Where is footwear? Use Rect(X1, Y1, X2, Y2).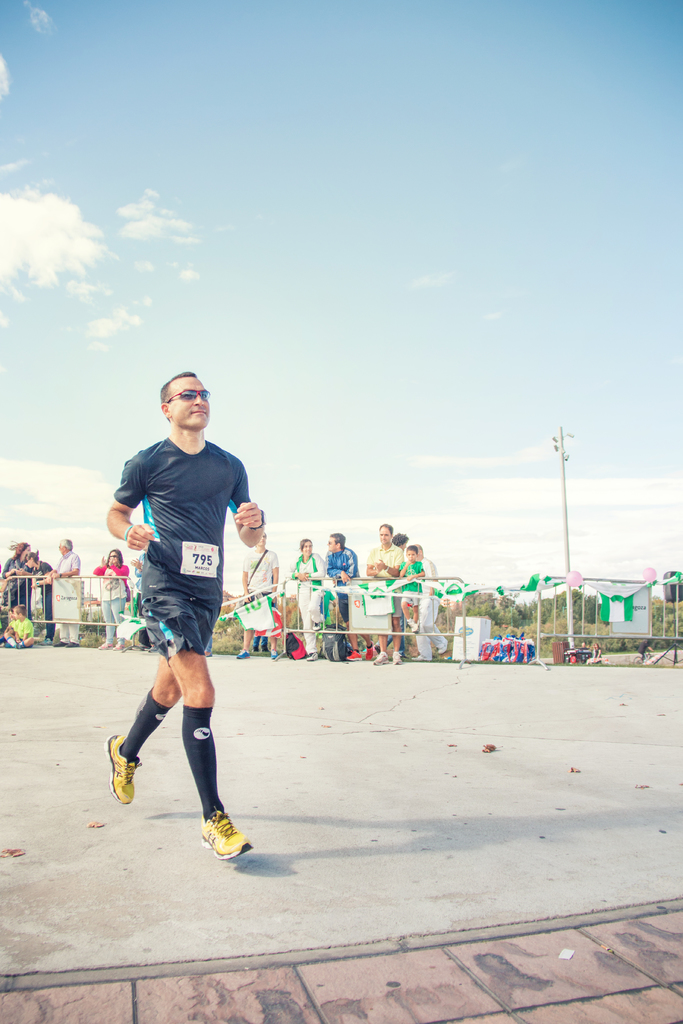
Rect(15, 640, 26, 646).
